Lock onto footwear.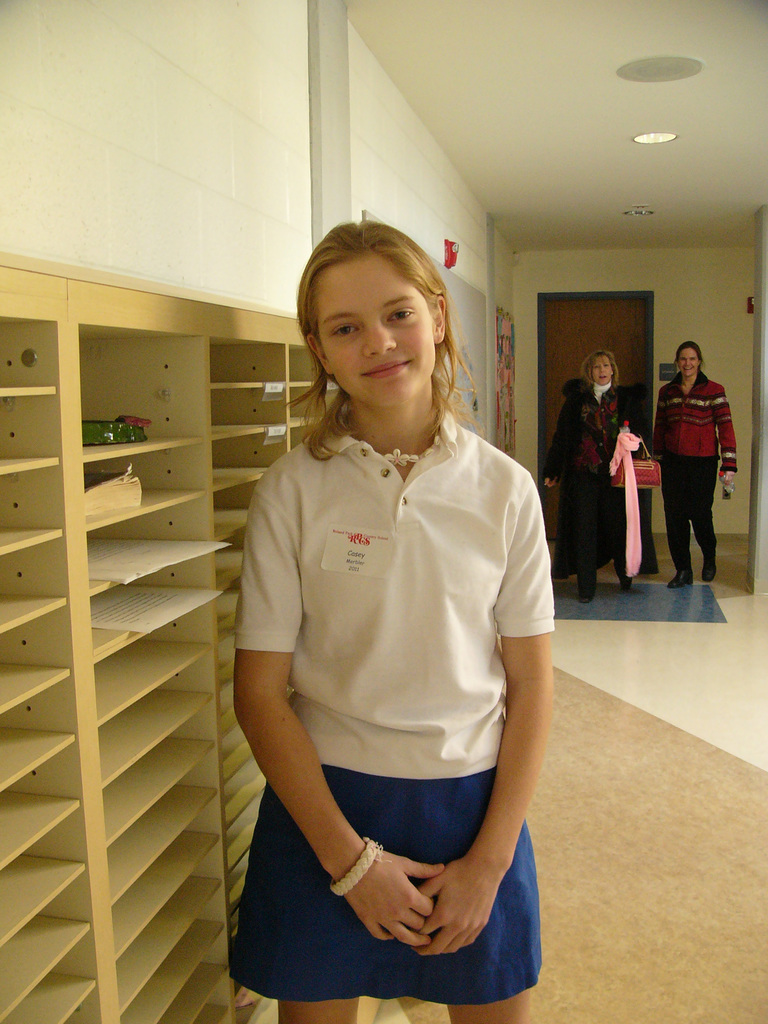
Locked: select_region(666, 568, 693, 586).
